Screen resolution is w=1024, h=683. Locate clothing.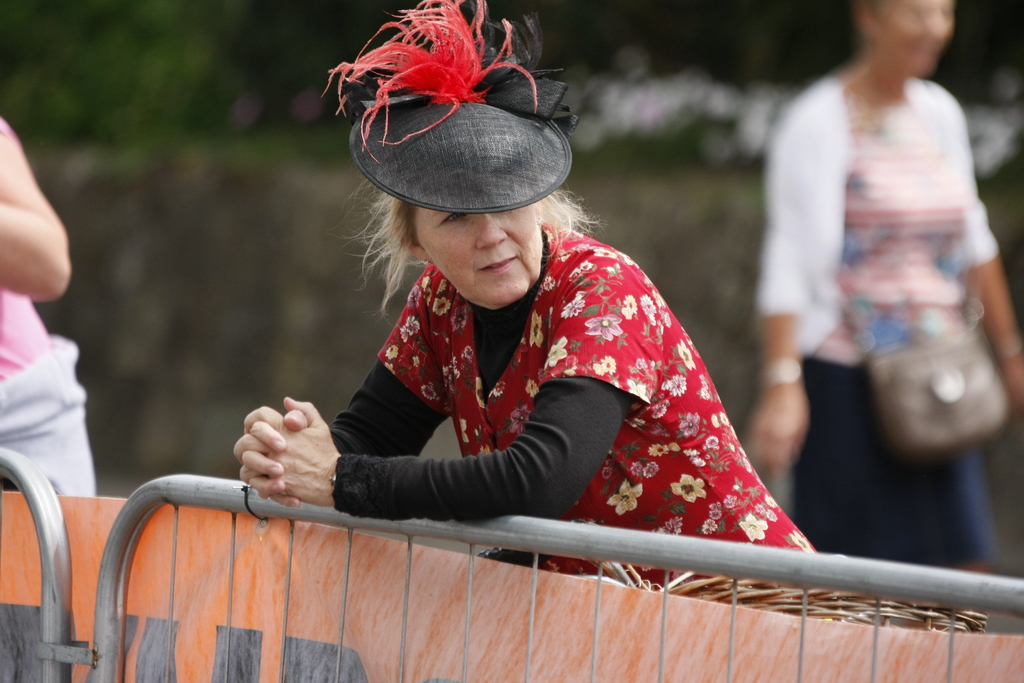
bbox=[0, 115, 98, 502].
